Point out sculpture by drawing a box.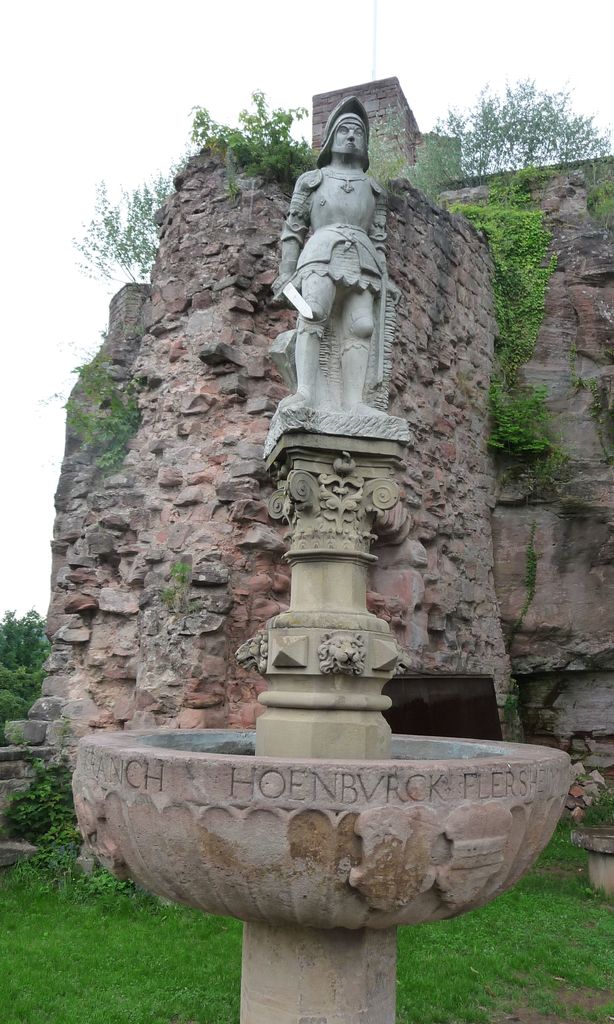
<bbox>254, 88, 443, 464</bbox>.
